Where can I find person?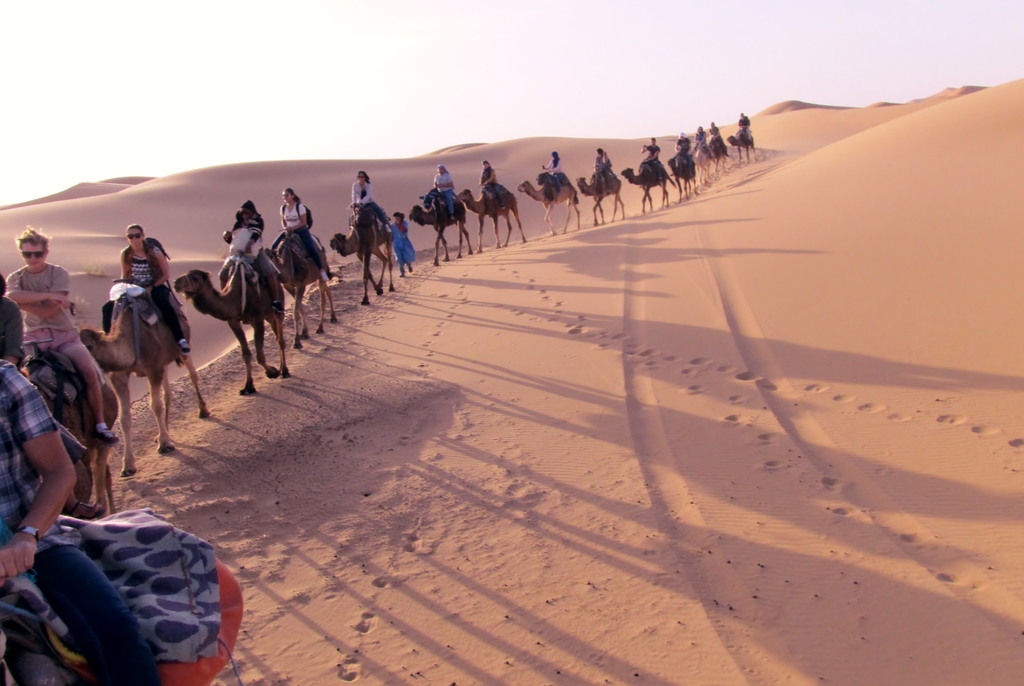
You can find it at bbox=(3, 227, 119, 447).
